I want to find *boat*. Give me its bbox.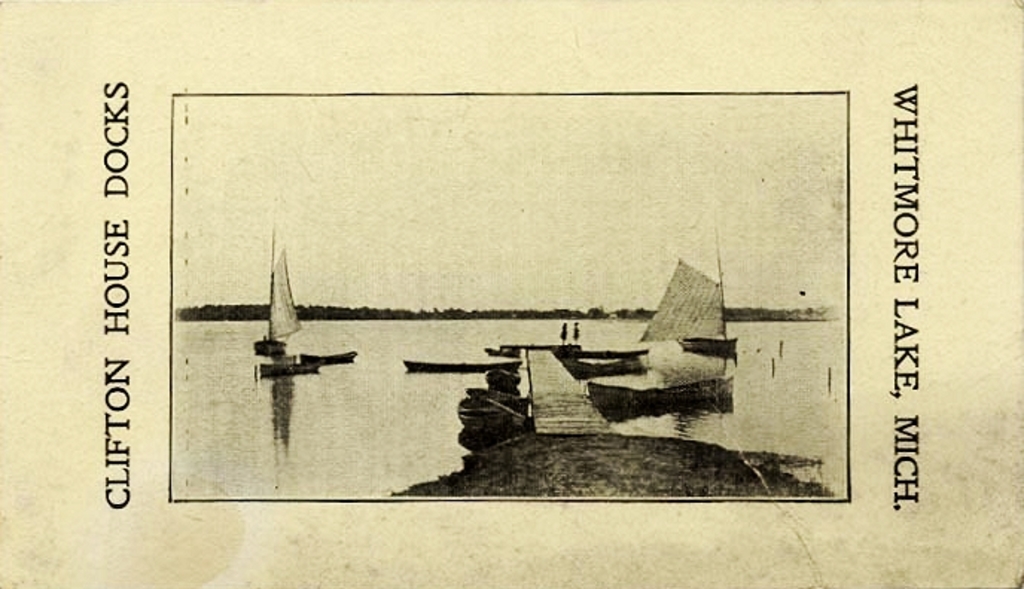
[580, 363, 746, 422].
